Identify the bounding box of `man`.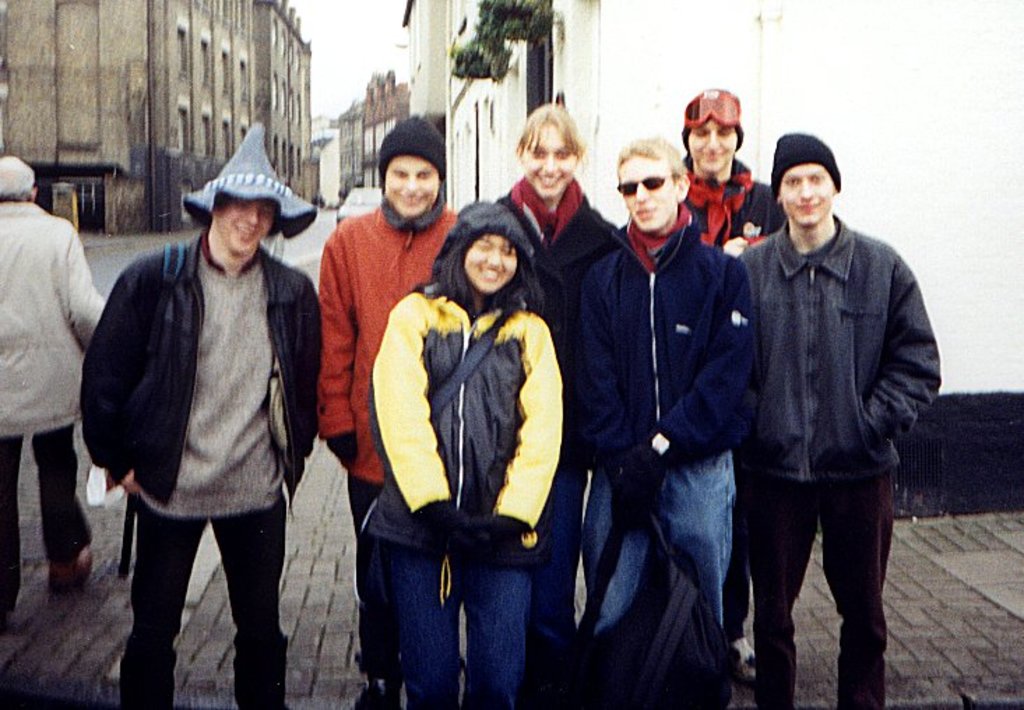
715,116,940,681.
